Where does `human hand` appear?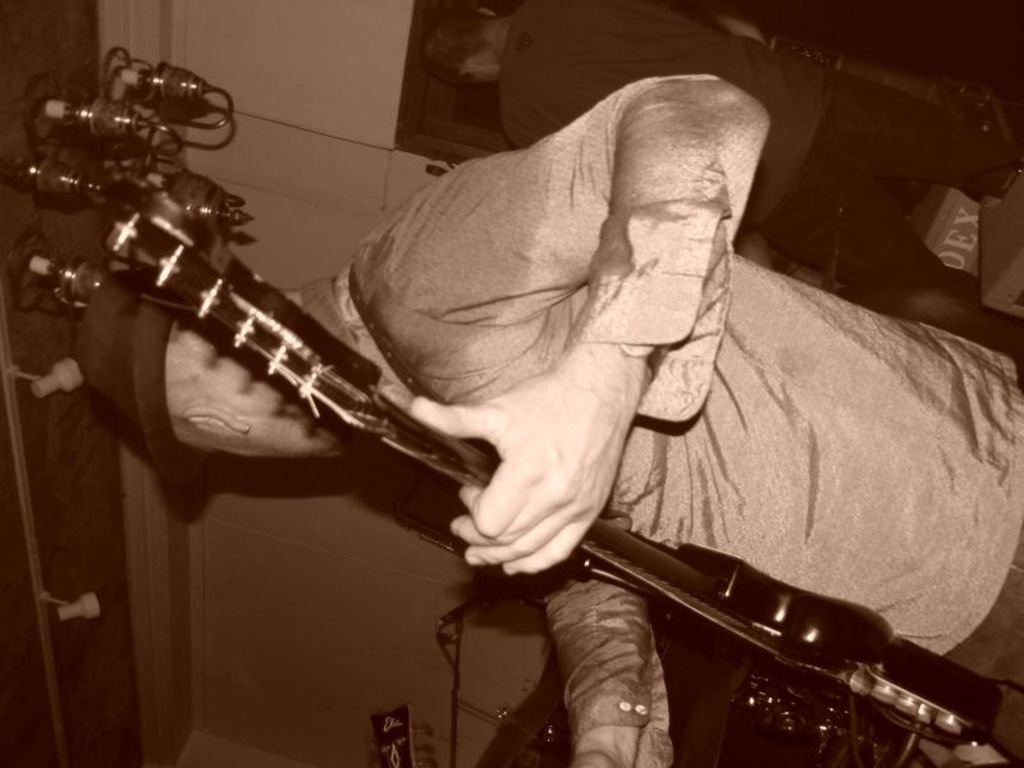
Appears at 566, 750, 627, 767.
